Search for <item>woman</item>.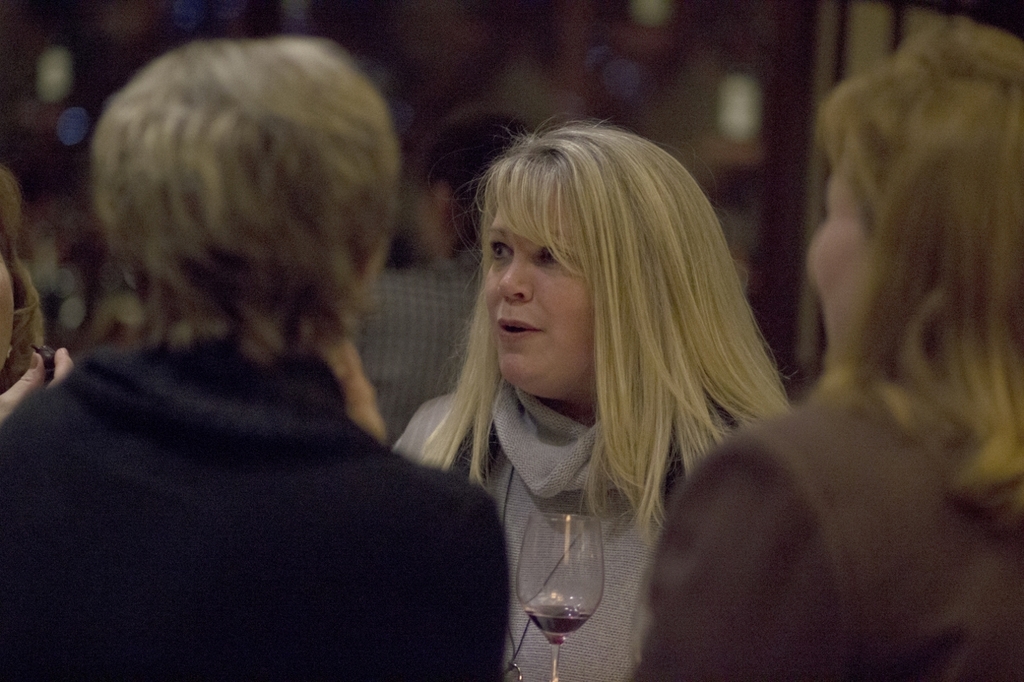
Found at 390,115,795,681.
